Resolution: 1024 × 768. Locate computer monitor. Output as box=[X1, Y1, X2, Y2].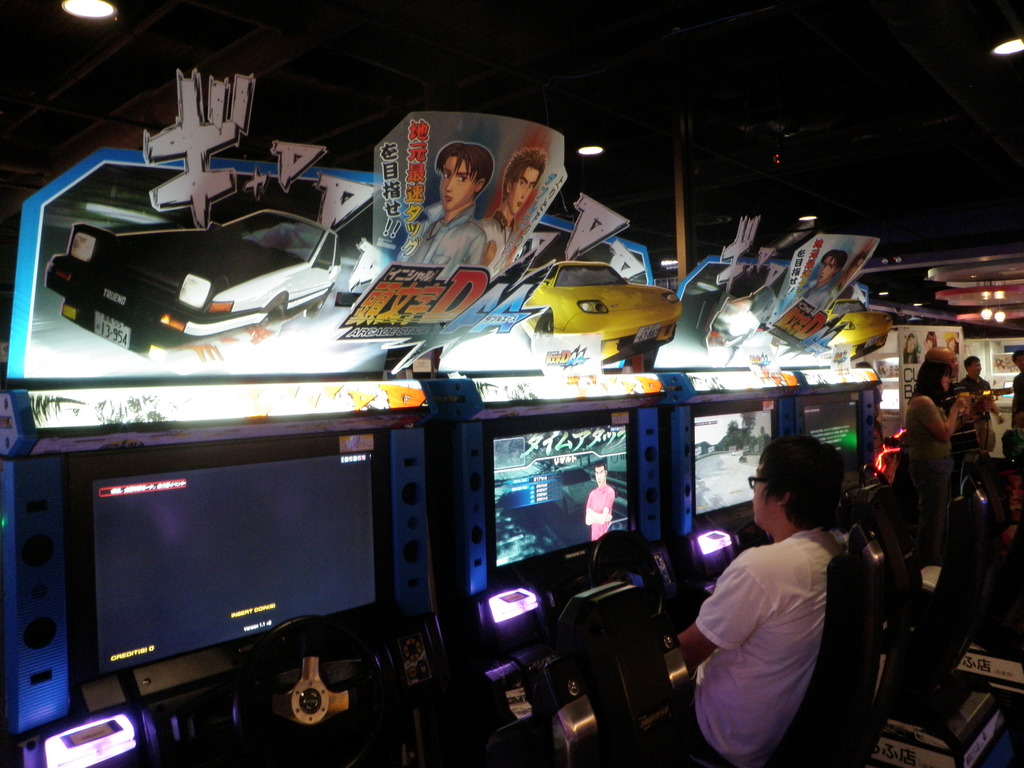
box=[460, 419, 665, 598].
